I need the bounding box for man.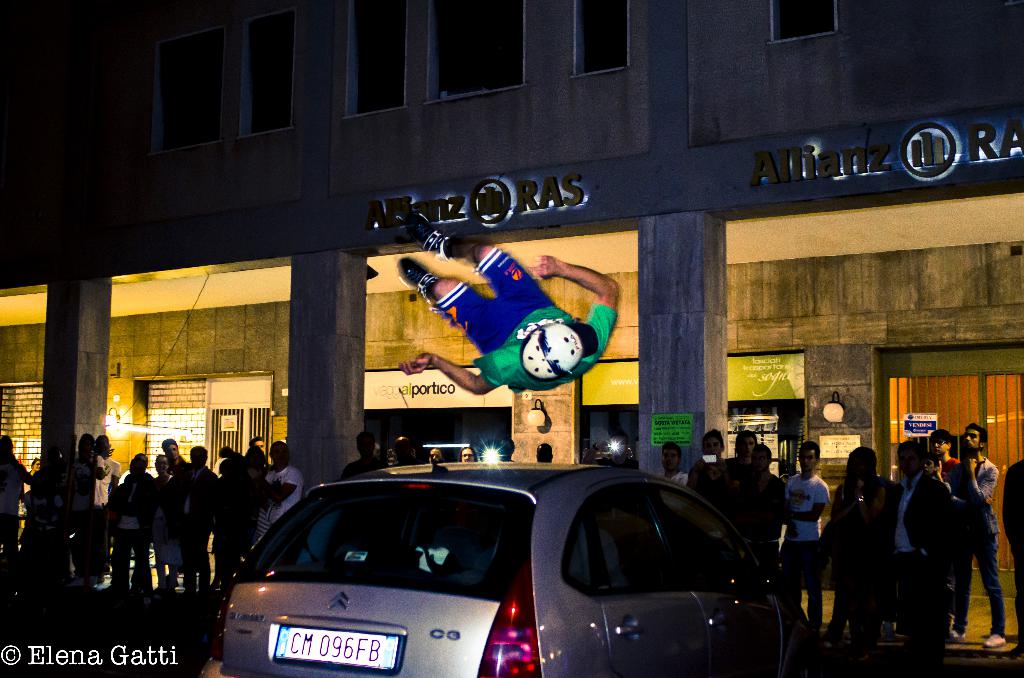
Here it is: <box>397,220,619,392</box>.
